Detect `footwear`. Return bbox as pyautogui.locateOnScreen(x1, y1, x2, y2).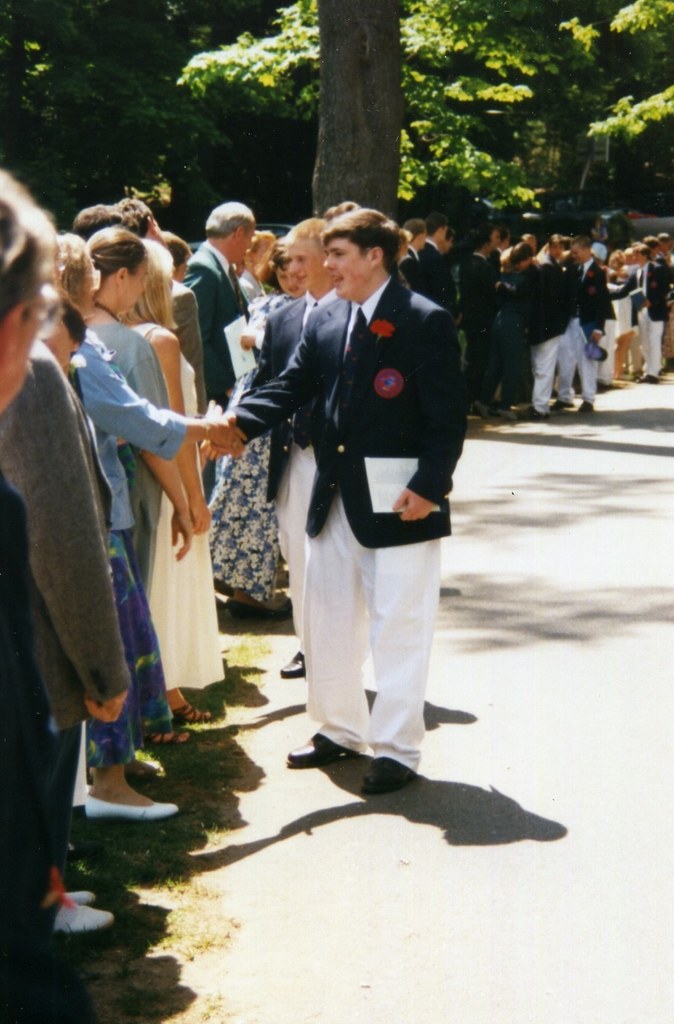
pyautogui.locateOnScreen(35, 870, 112, 939).
